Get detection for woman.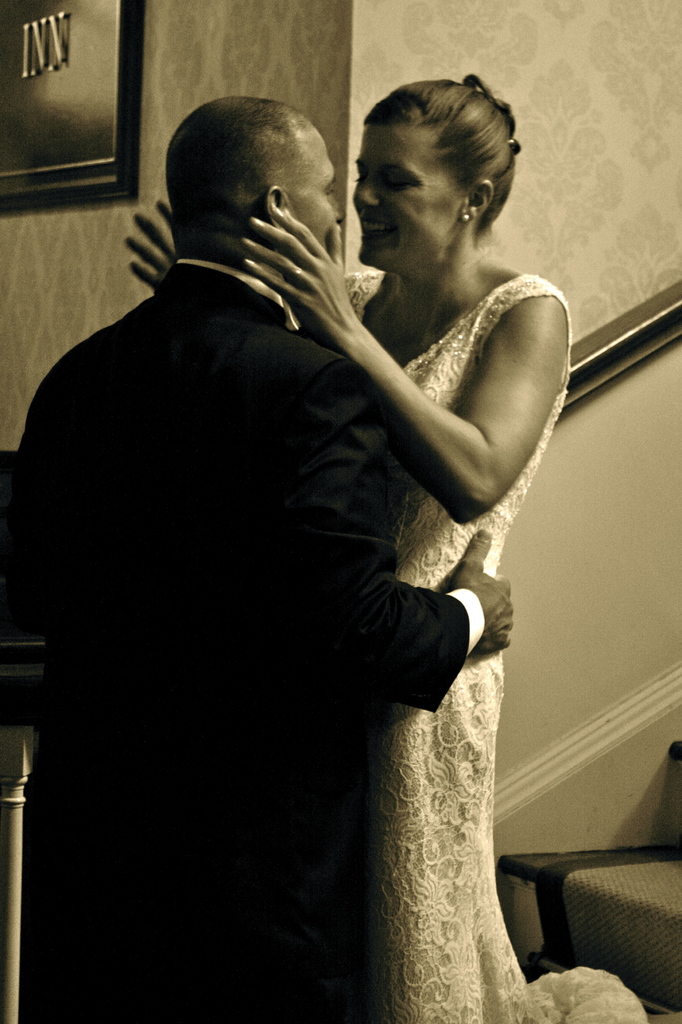
Detection: BBox(126, 74, 576, 1023).
